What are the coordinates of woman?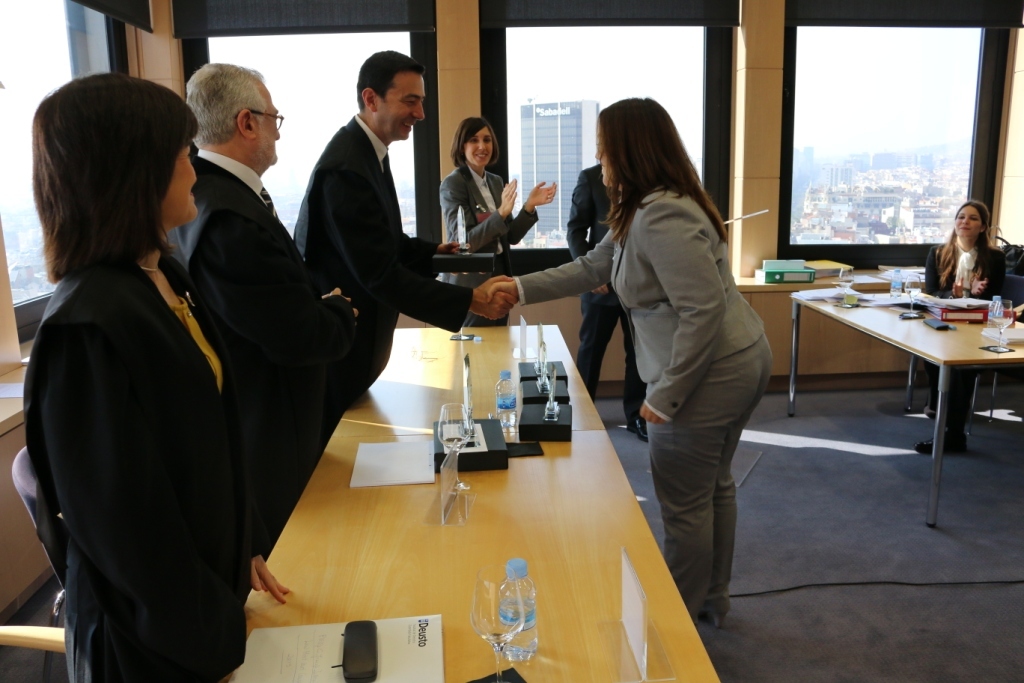
(440,117,558,327).
